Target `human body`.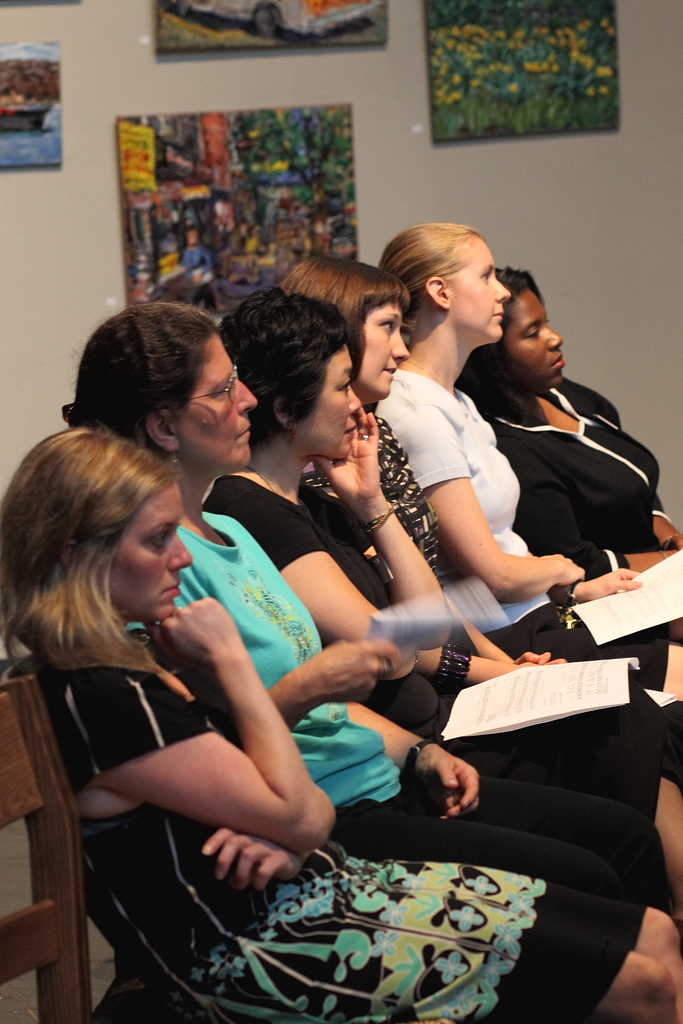
Target region: pyautogui.locateOnScreen(179, 225, 198, 277).
